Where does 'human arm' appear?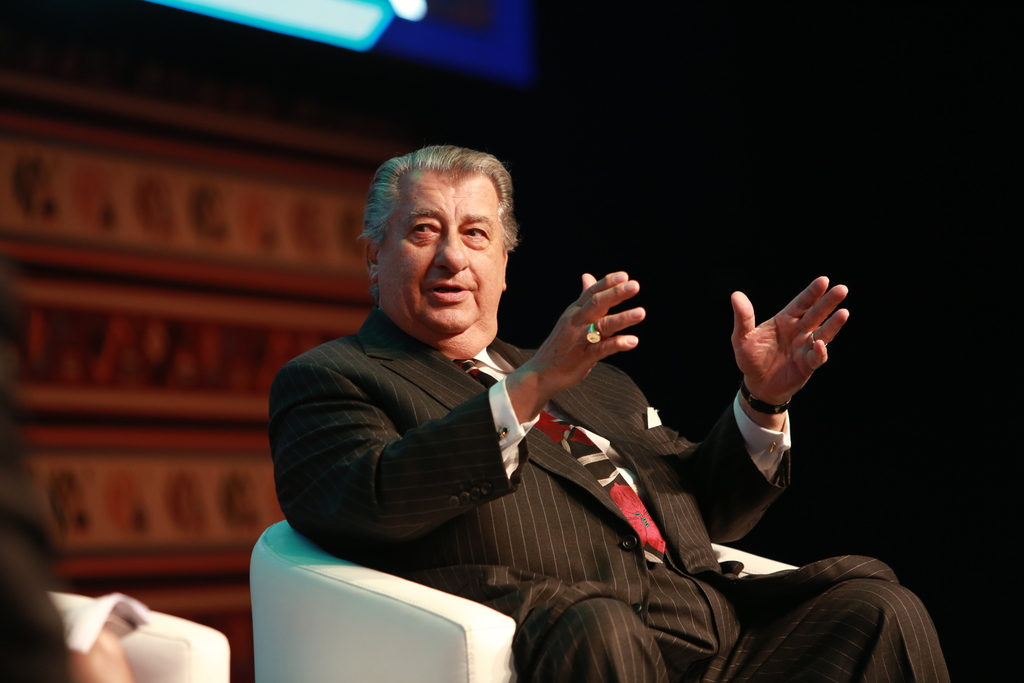
Appears at {"left": 652, "top": 270, "right": 852, "bottom": 541}.
